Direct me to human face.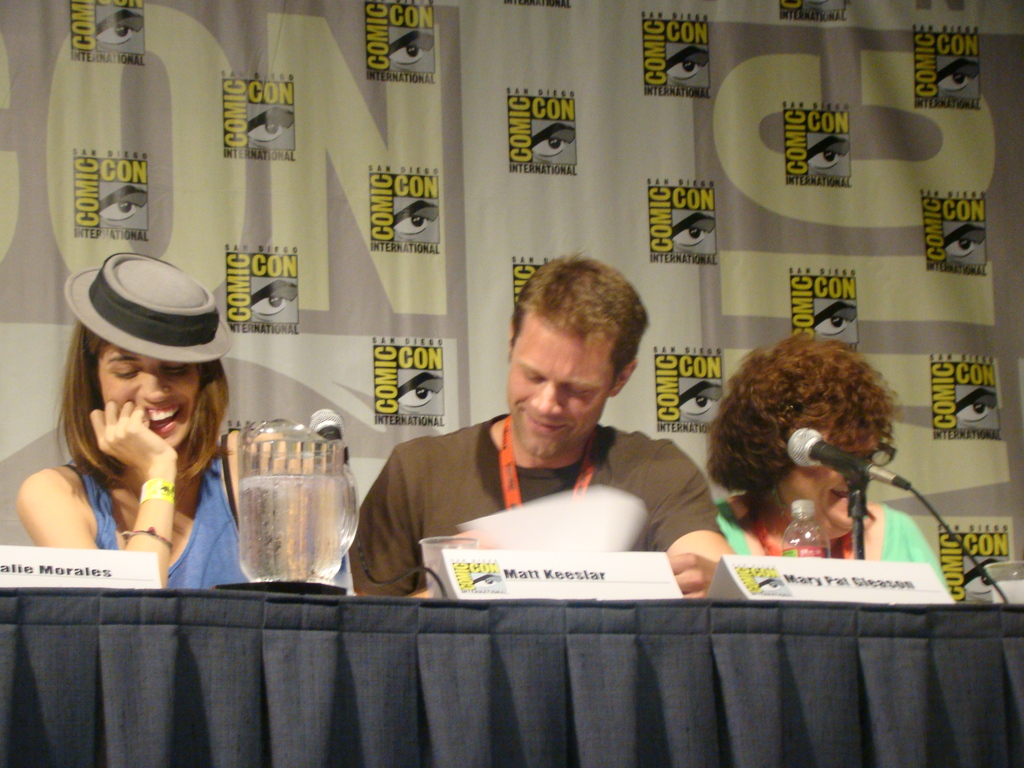
Direction: [x1=92, y1=344, x2=198, y2=448].
